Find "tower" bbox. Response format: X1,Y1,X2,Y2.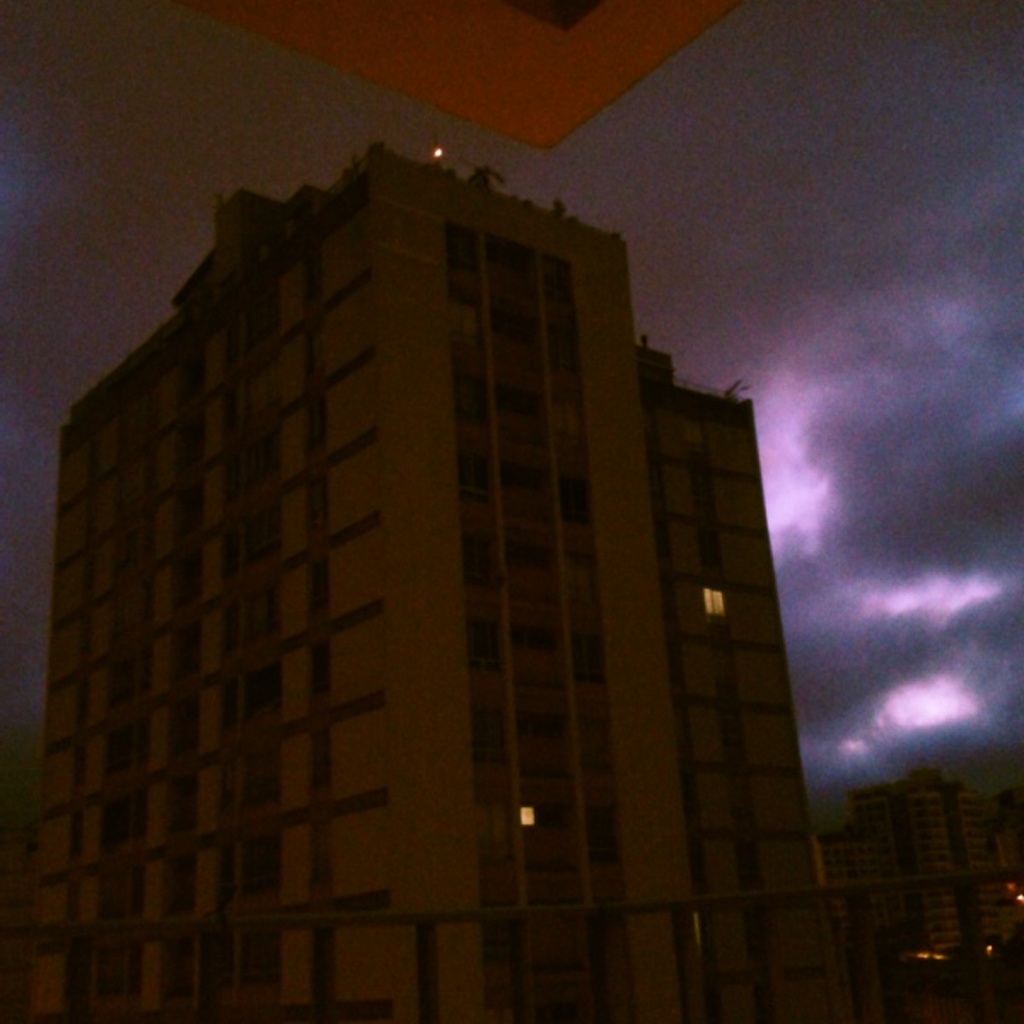
29,142,821,1022.
